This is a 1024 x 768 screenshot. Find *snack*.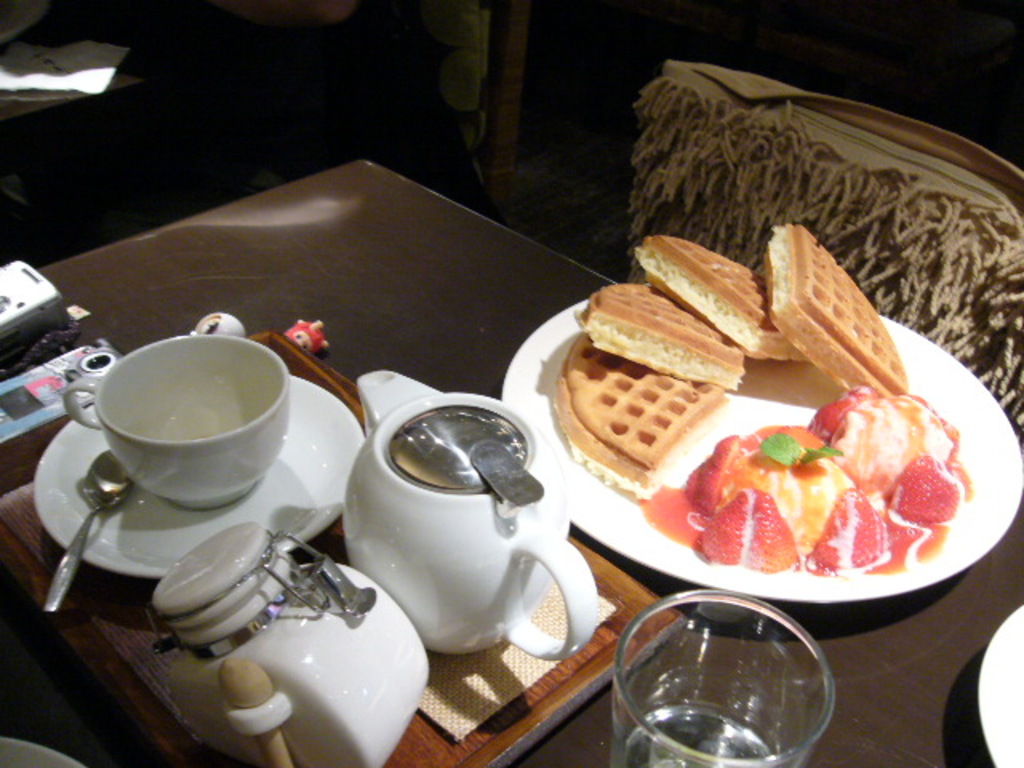
Bounding box: 560, 261, 970, 600.
